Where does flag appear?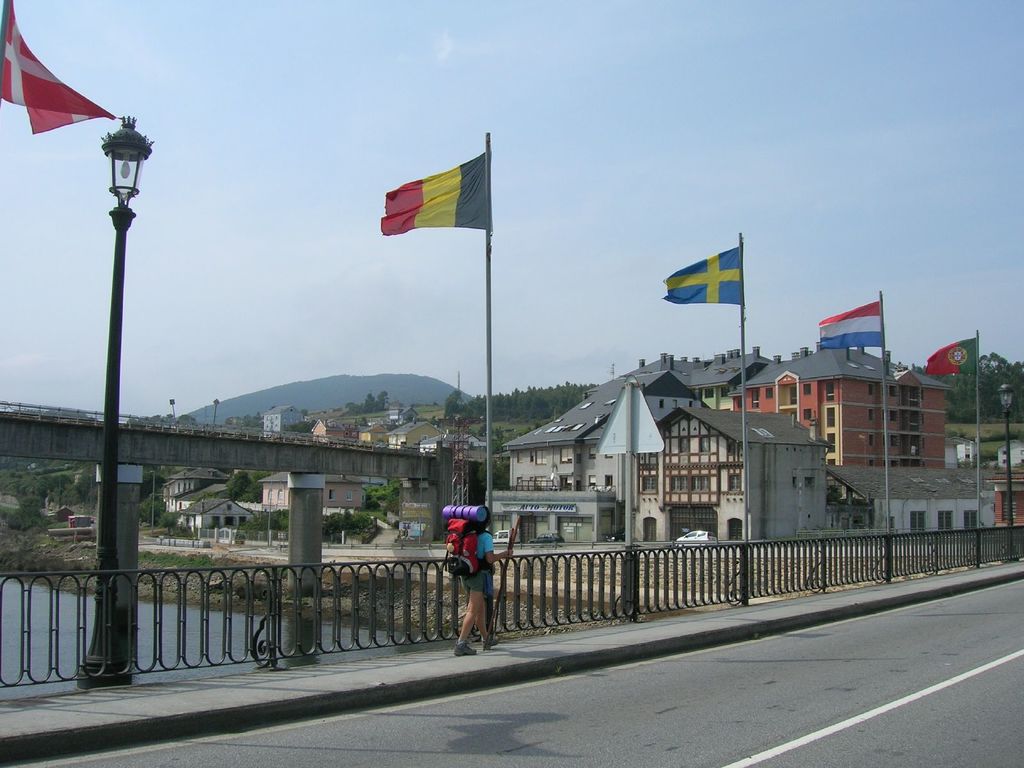
Appears at rect(920, 331, 979, 384).
